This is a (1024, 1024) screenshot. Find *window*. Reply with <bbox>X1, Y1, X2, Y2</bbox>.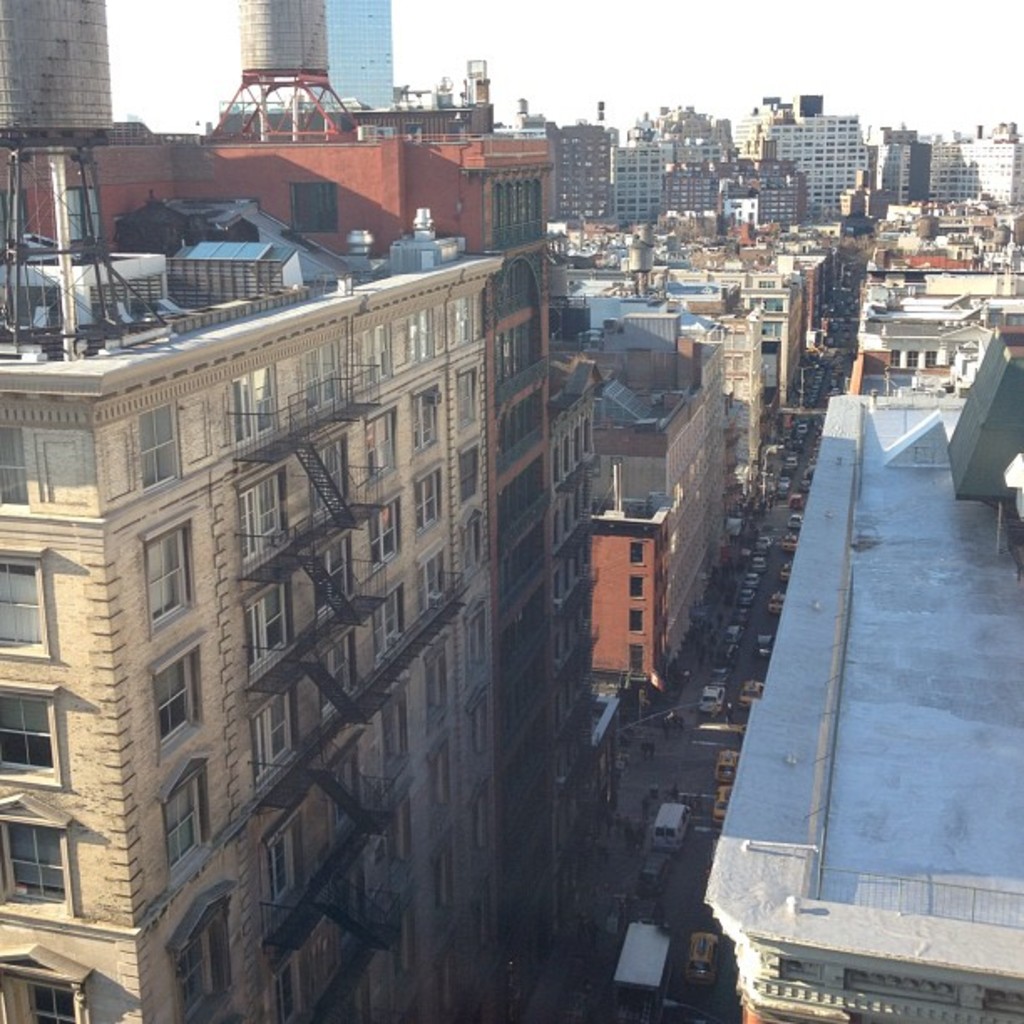
<bbox>3, 684, 64, 780</bbox>.
